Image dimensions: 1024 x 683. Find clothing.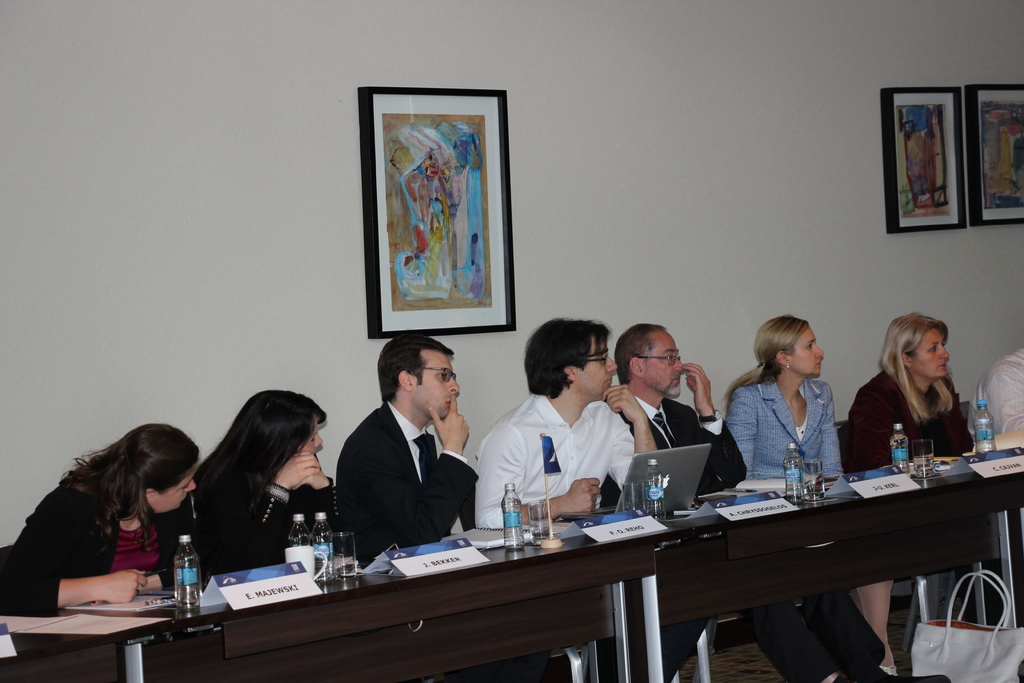
BBox(321, 378, 495, 566).
